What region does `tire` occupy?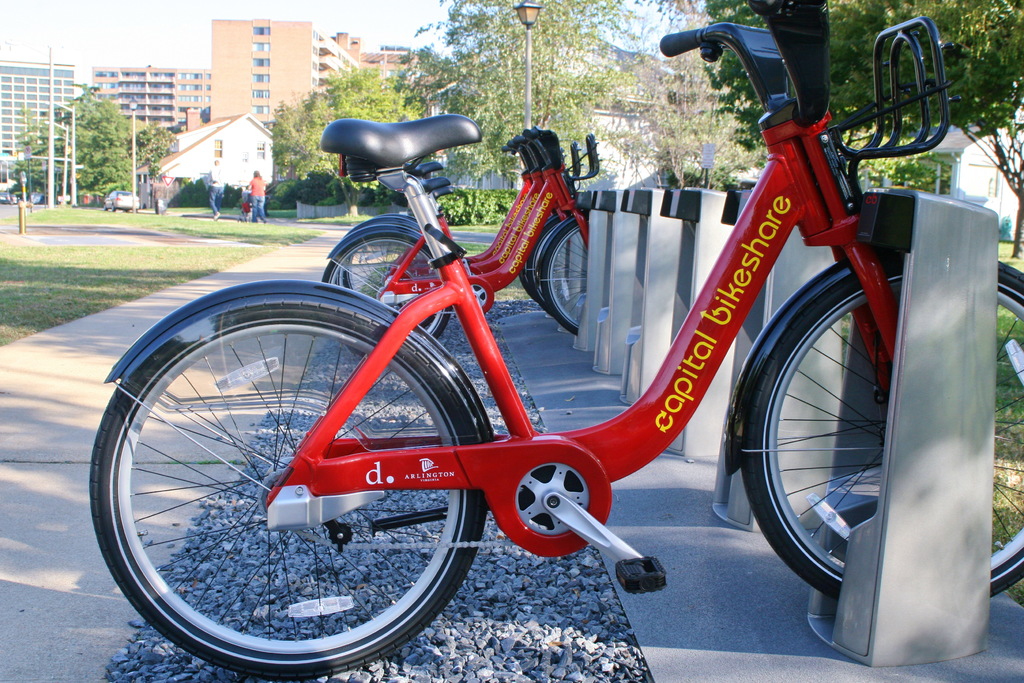
locate(112, 206, 116, 211).
